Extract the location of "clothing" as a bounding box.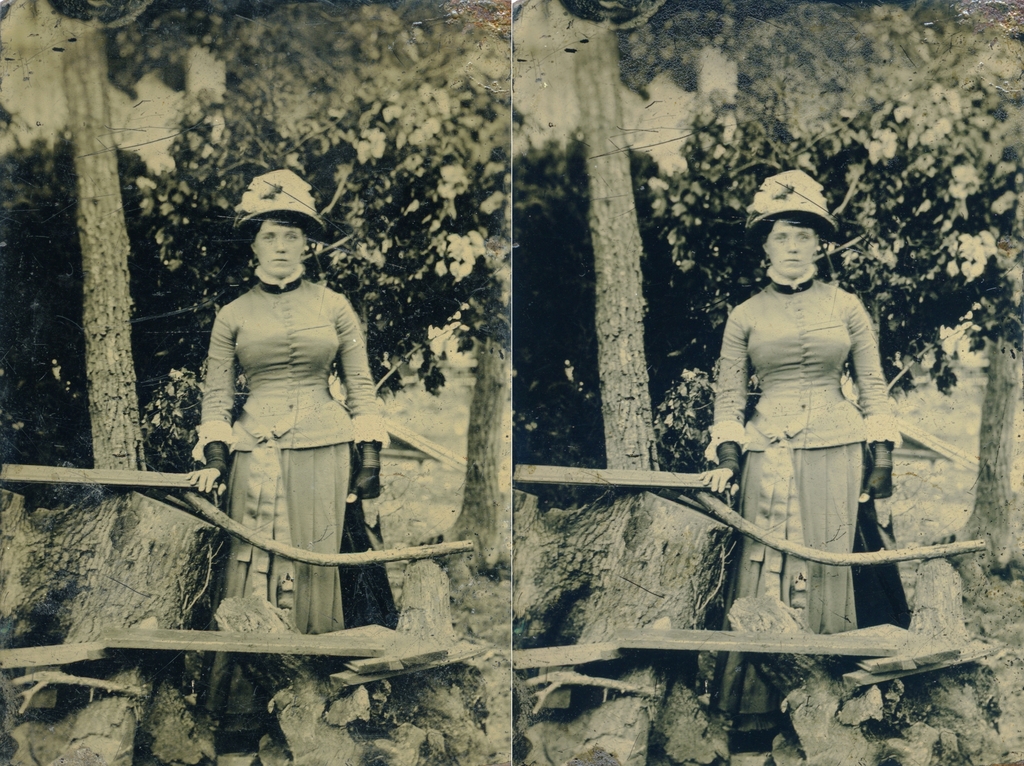
locate(188, 253, 390, 736).
